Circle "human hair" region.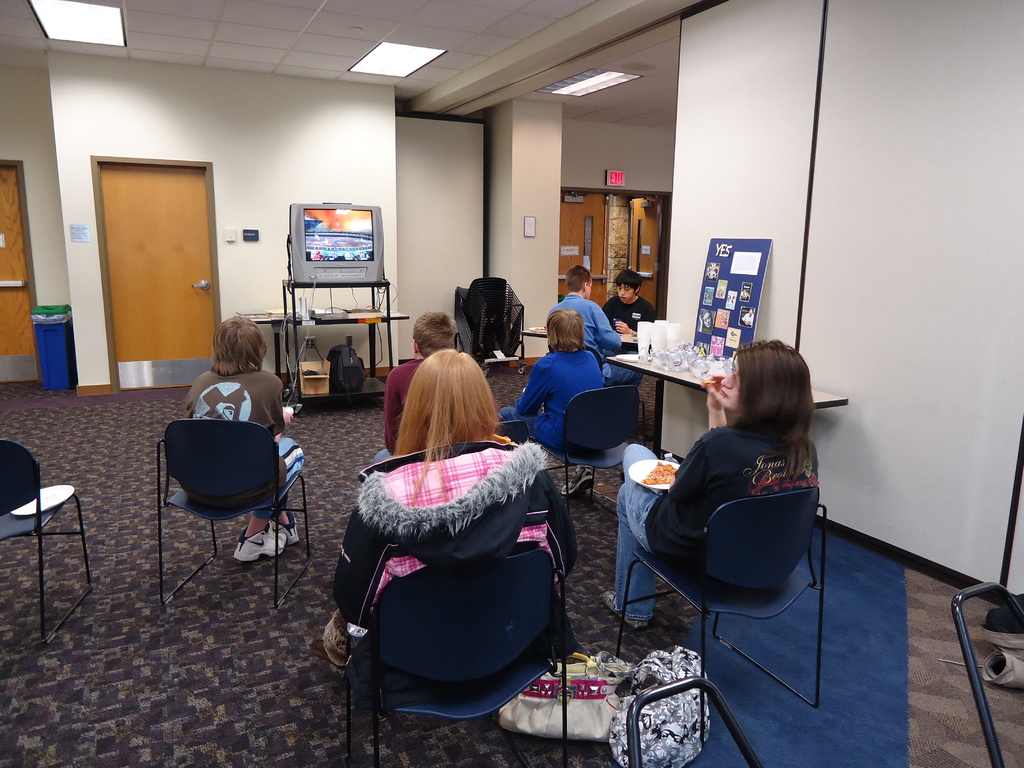
Region: (left=550, top=308, right=596, bottom=349).
